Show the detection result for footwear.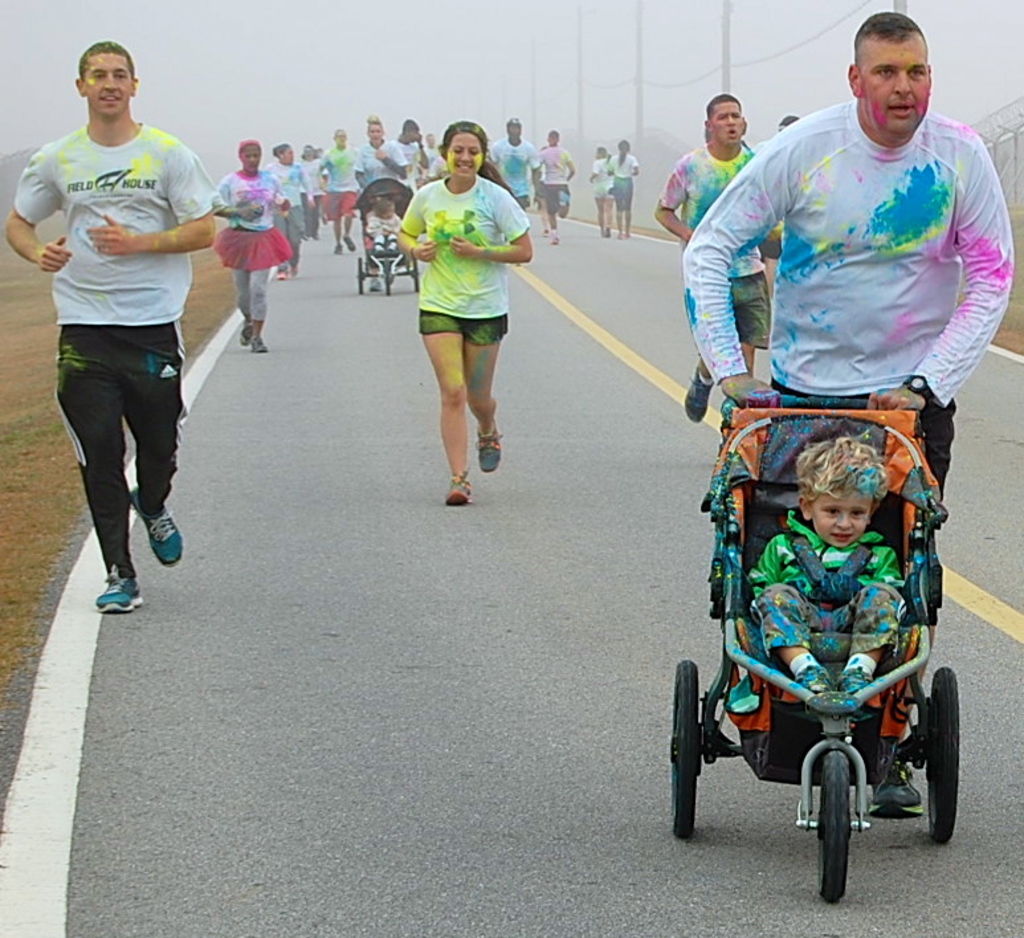
<bbox>246, 330, 268, 356</bbox>.
